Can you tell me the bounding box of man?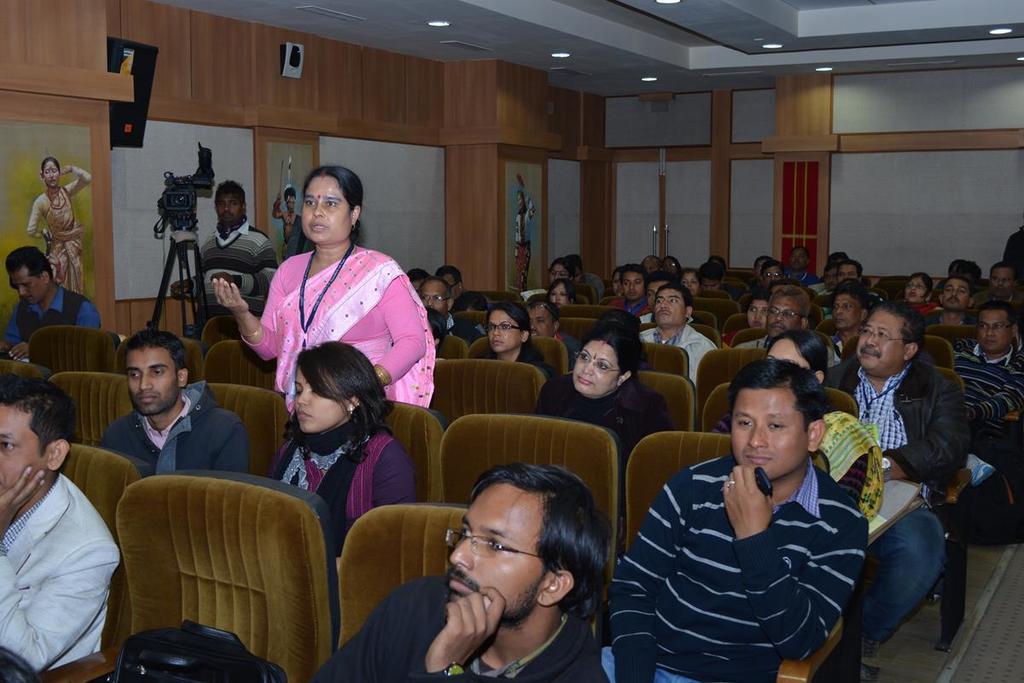
pyautogui.locateOnScreen(420, 277, 486, 347).
